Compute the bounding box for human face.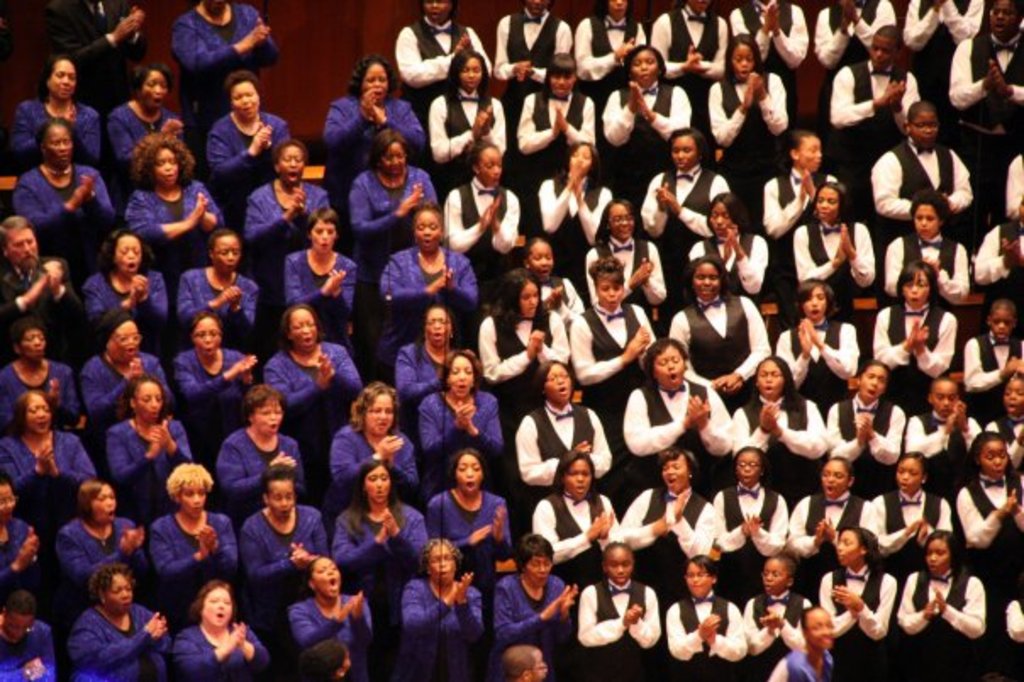
829/526/877/572.
